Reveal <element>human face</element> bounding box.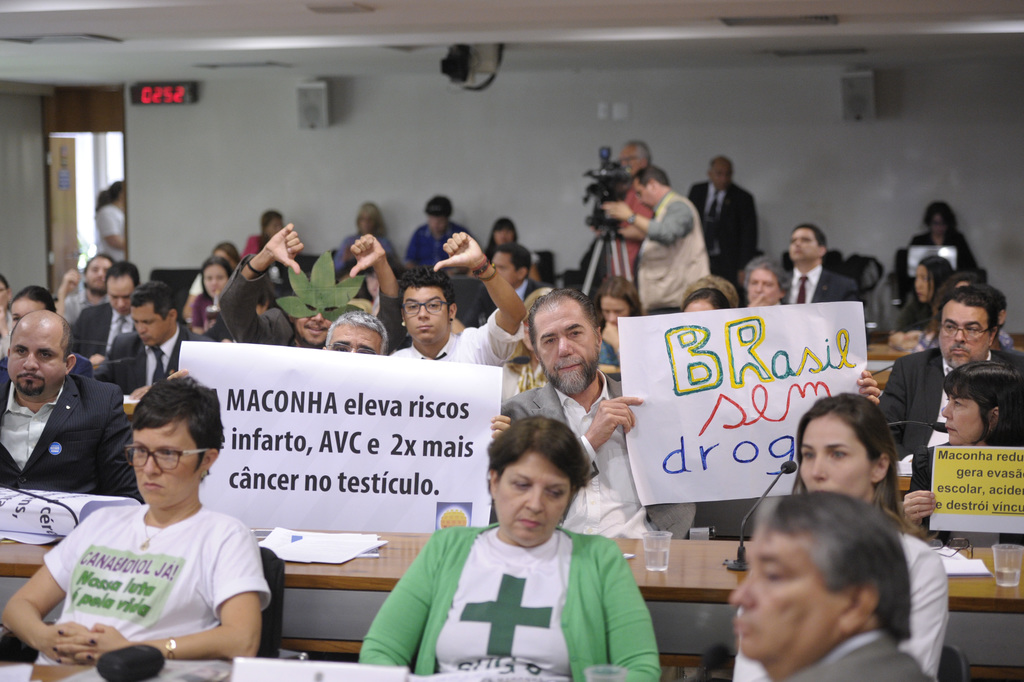
Revealed: Rect(493, 229, 511, 246).
